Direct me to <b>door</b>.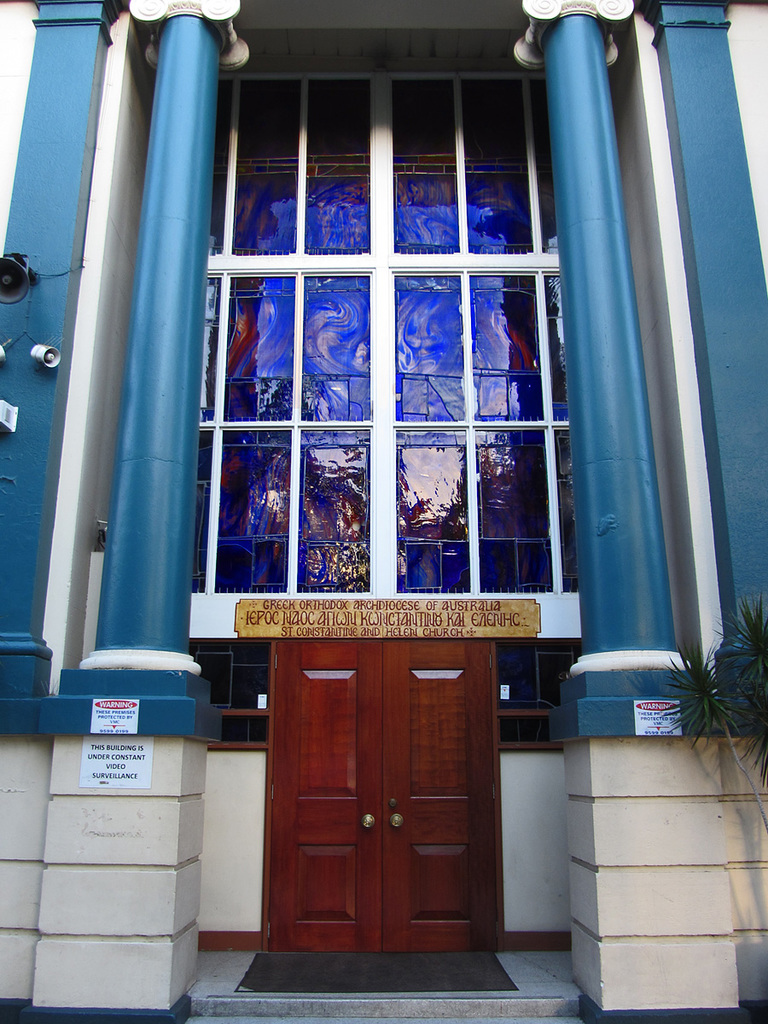
Direction: box=[235, 616, 514, 957].
